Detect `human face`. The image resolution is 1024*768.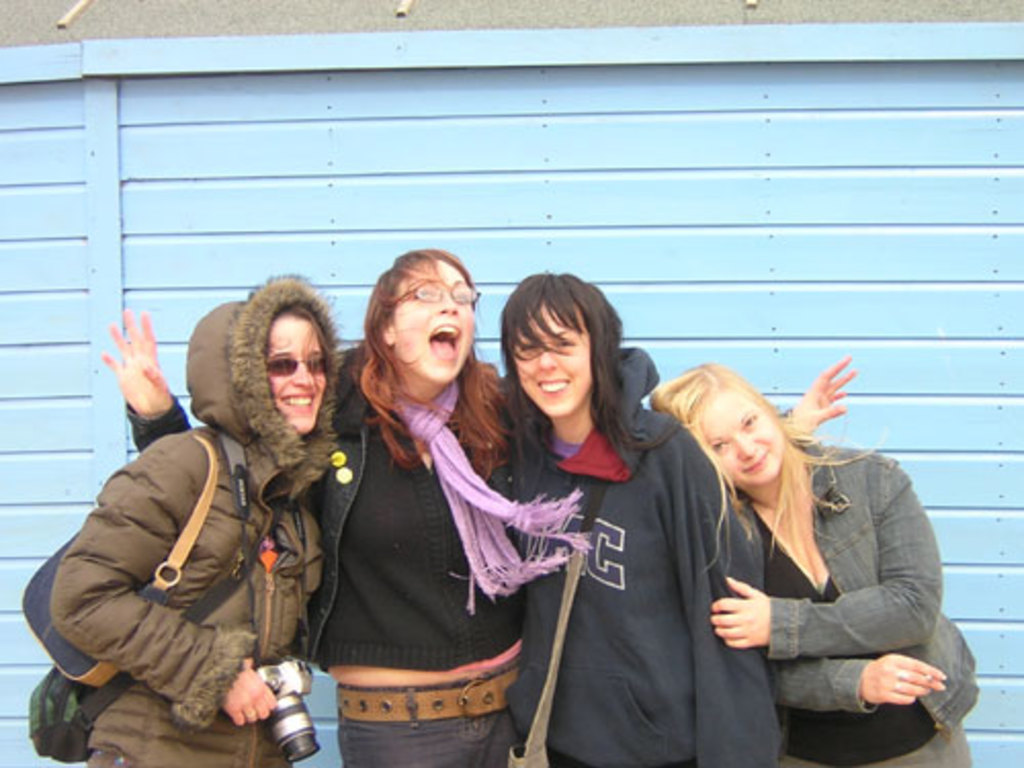
bbox=[514, 299, 598, 414].
